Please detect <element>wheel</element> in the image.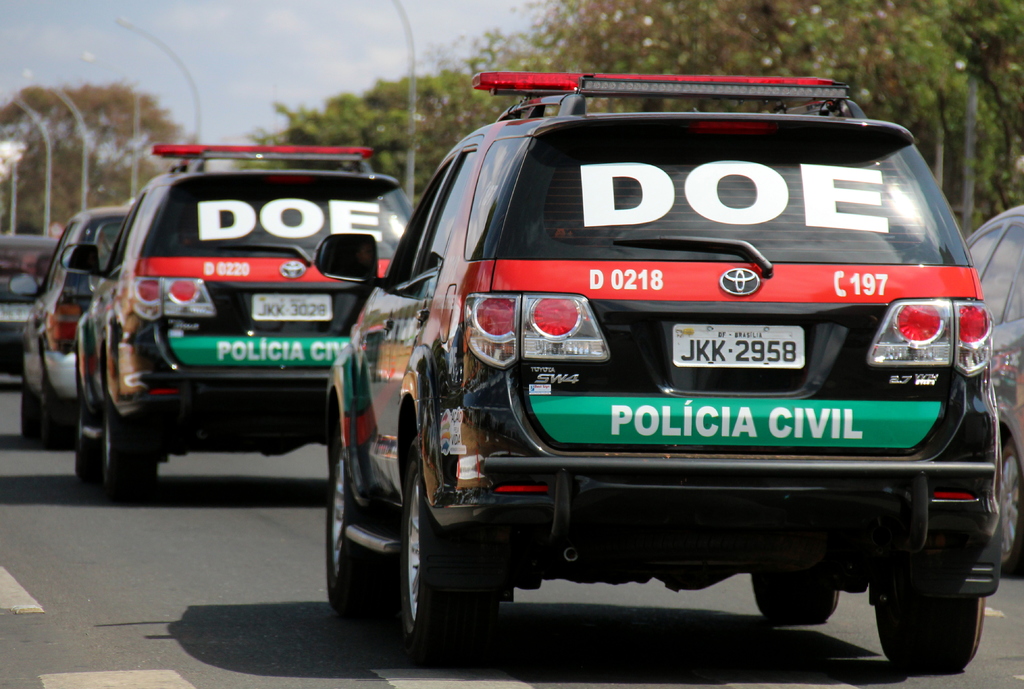
bbox(20, 375, 79, 434).
